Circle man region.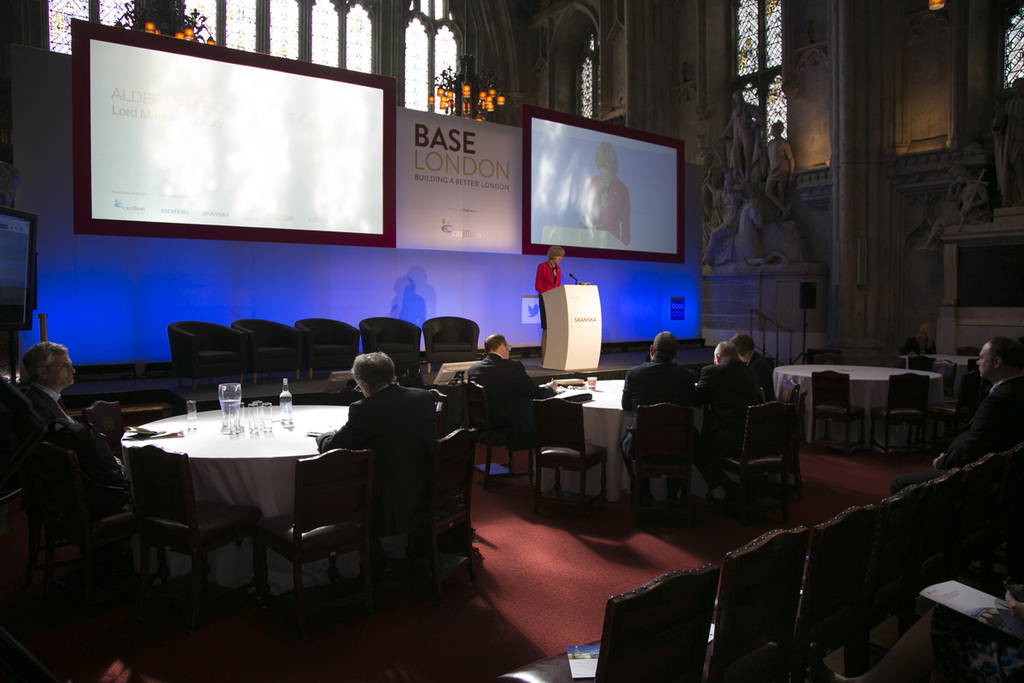
Region: 20 332 143 563.
